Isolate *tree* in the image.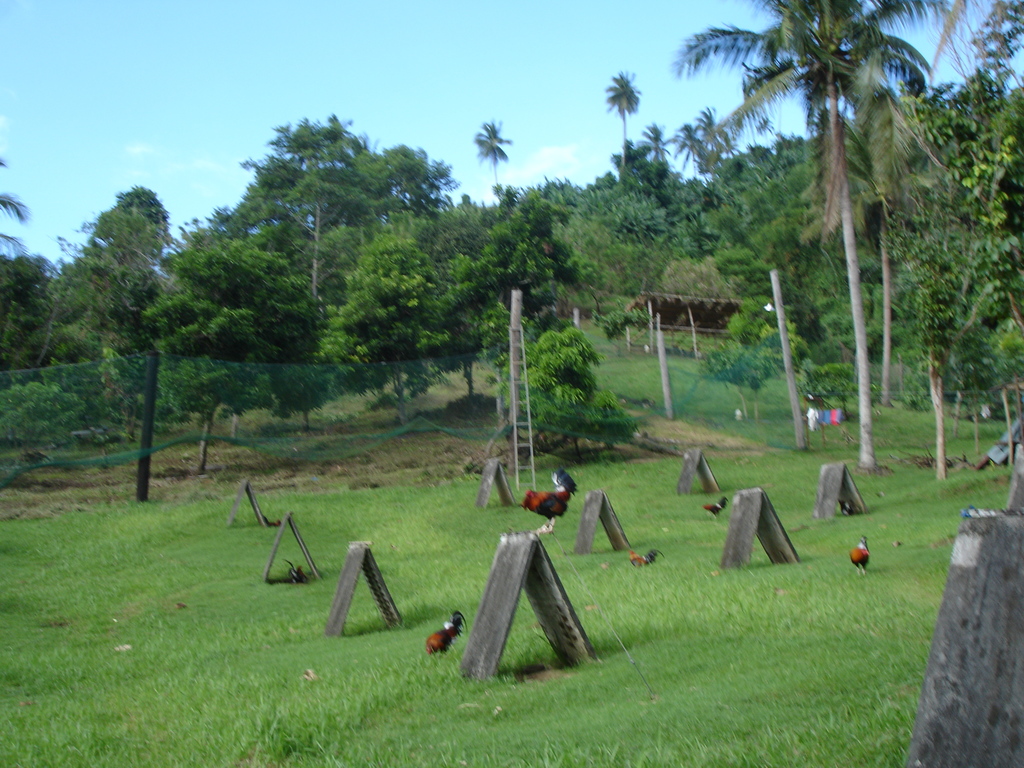
Isolated region: box(109, 183, 179, 307).
